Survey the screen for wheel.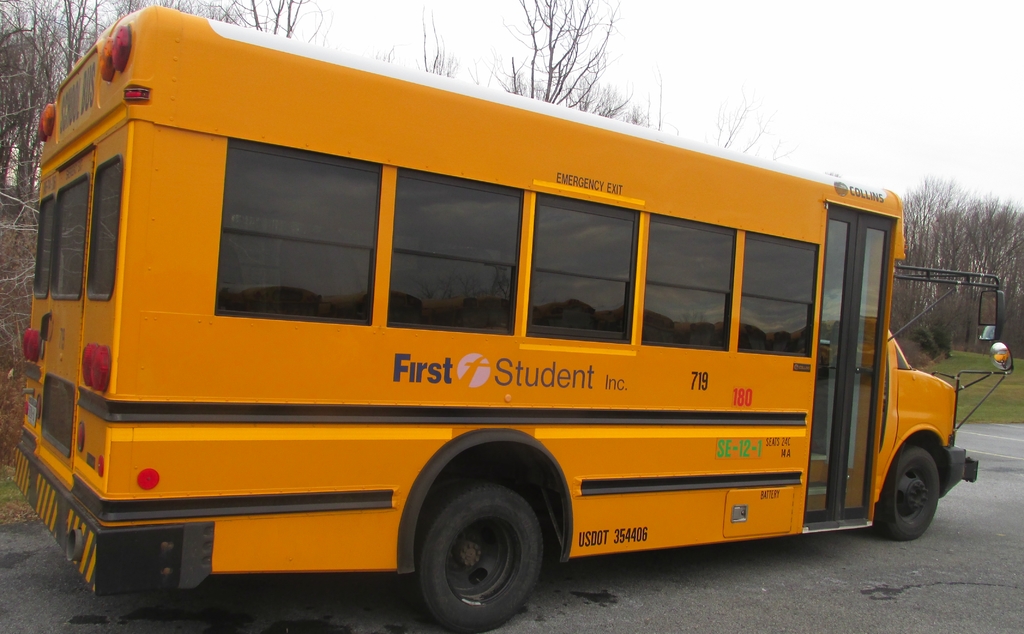
Survey found: locate(405, 485, 560, 620).
